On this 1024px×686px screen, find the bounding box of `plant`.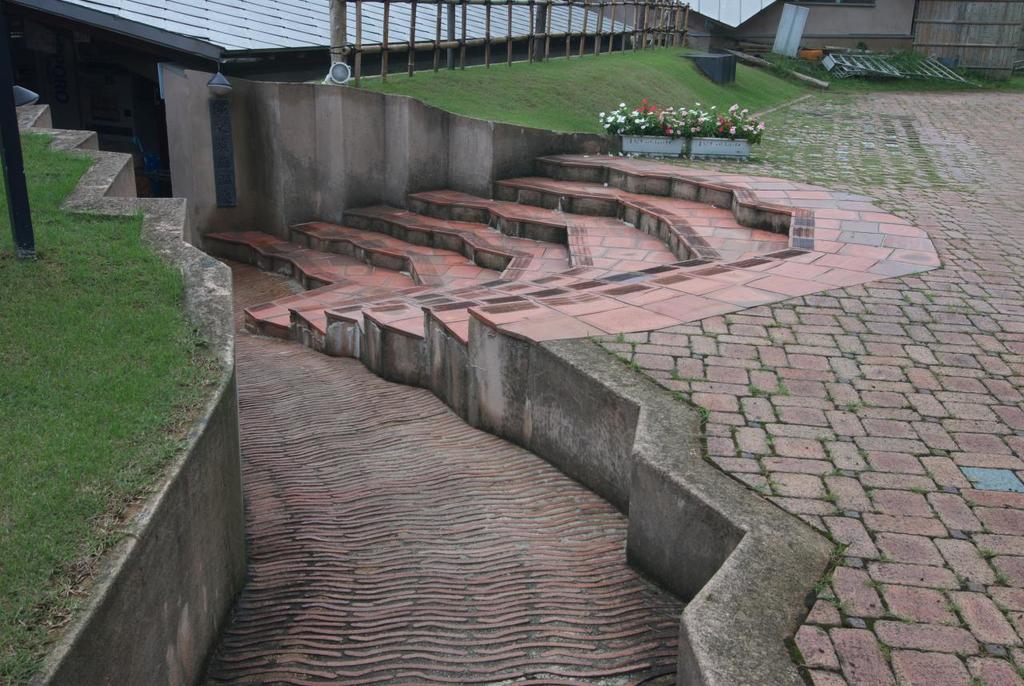
Bounding box: {"x1": 880, "y1": 639, "x2": 898, "y2": 661}.
